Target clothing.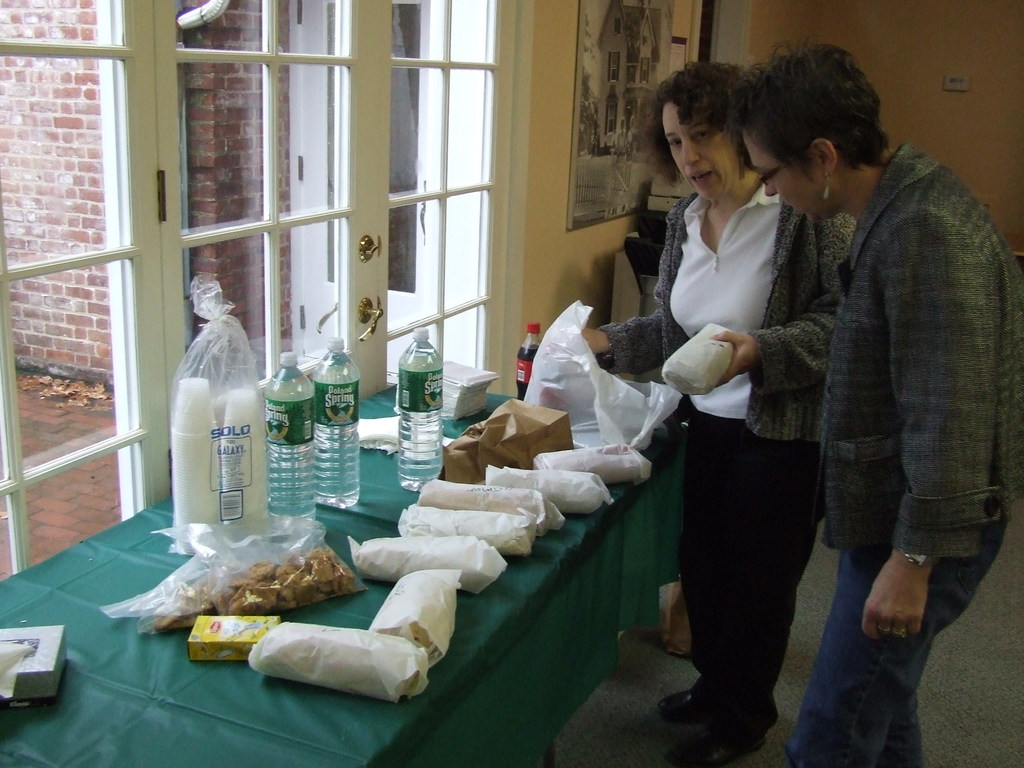
Target region: bbox=(614, 132, 625, 154).
